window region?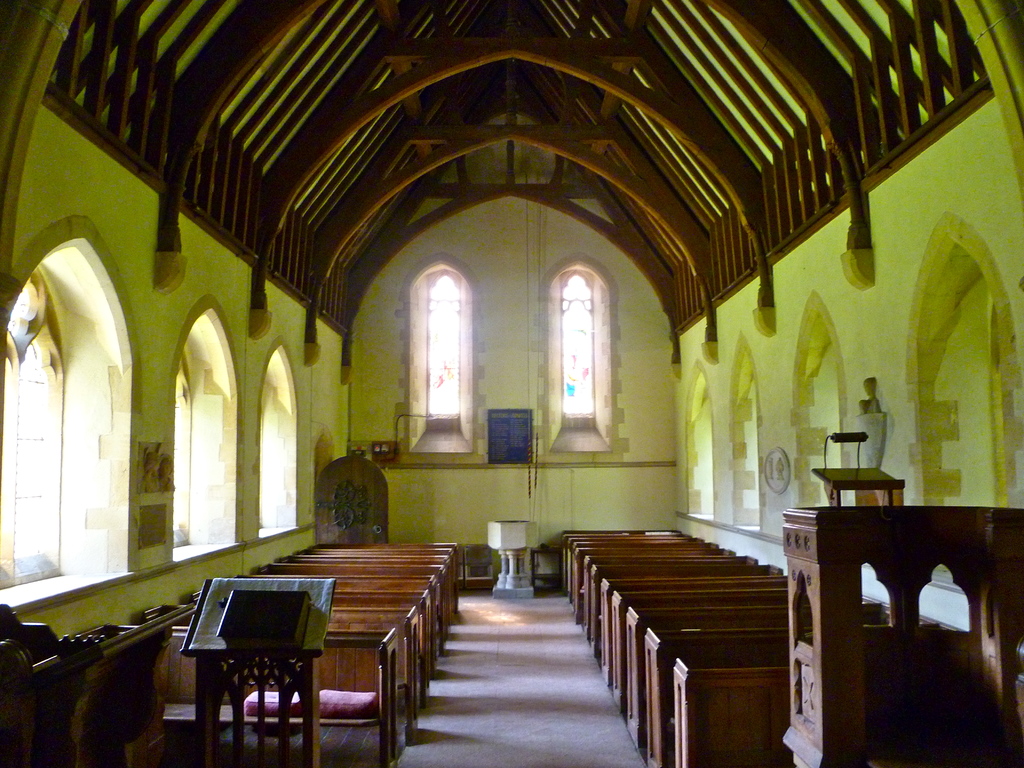
x1=404, y1=261, x2=479, y2=455
